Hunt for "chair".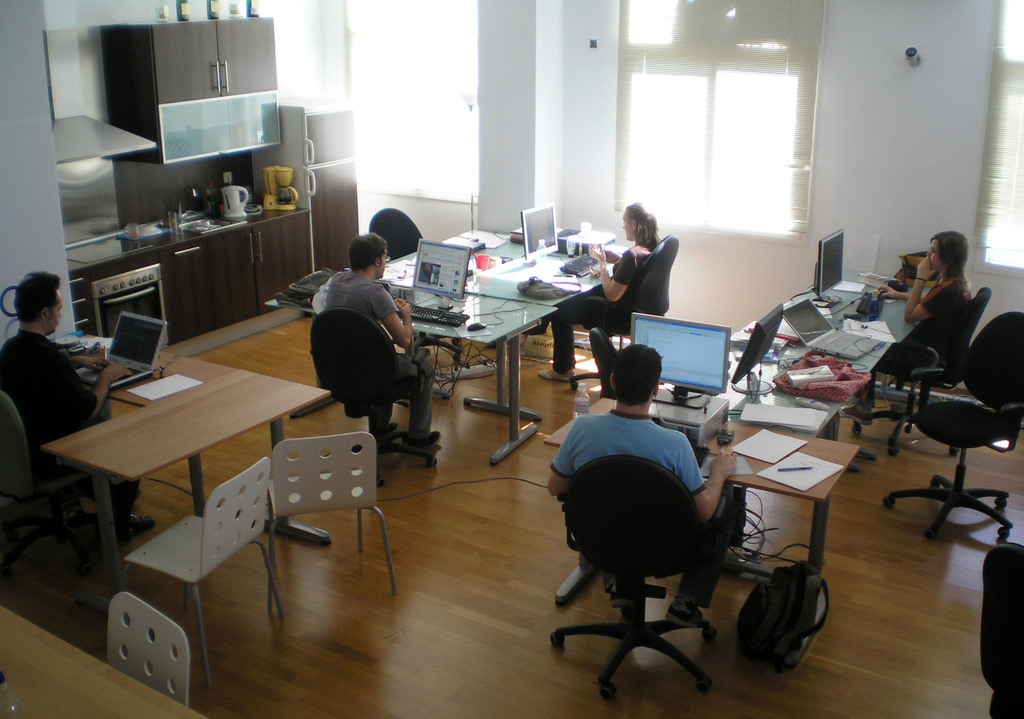
Hunted down at [x1=263, y1=433, x2=400, y2=613].
